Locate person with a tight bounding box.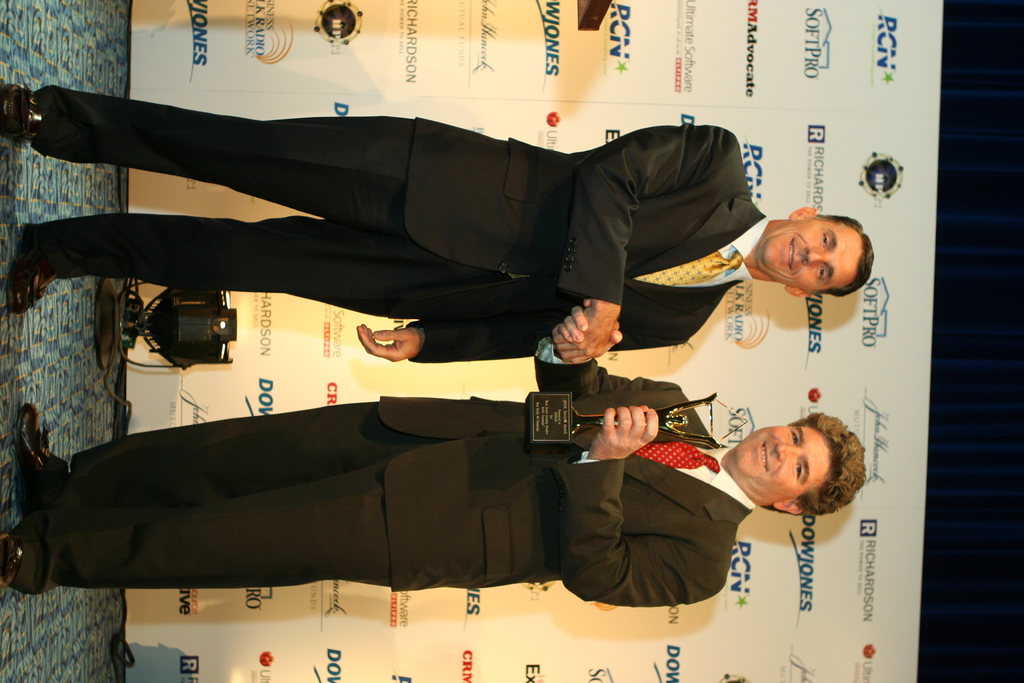
<box>0,298,865,606</box>.
